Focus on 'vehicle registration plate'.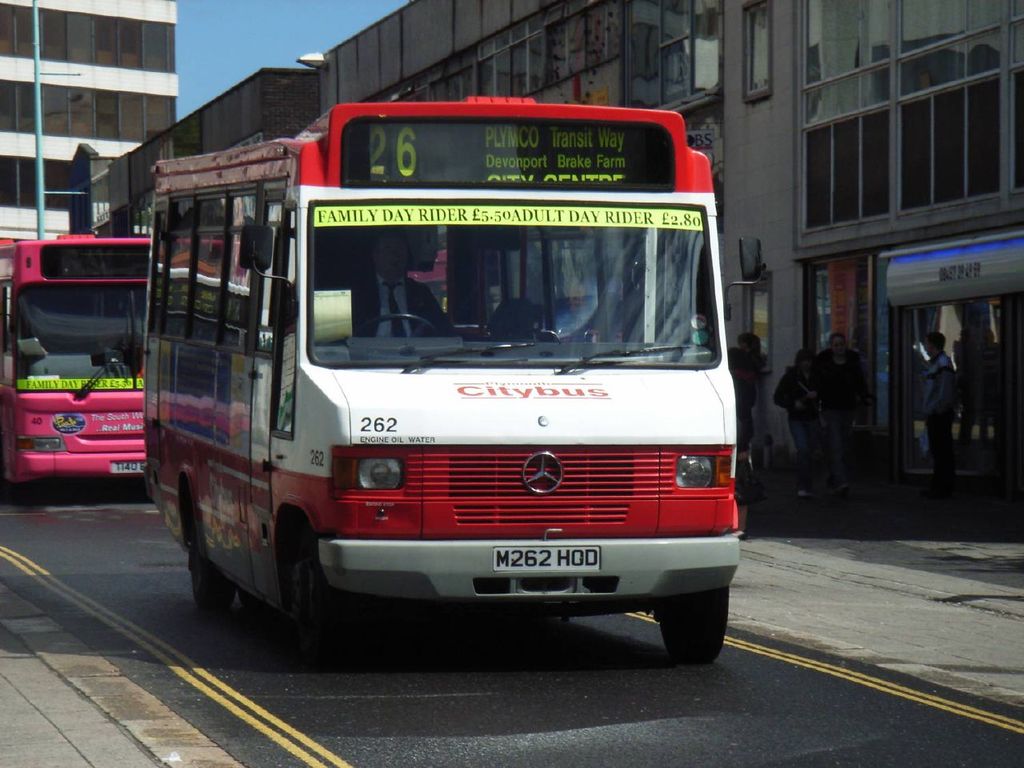
Focused at 493:546:602:573.
